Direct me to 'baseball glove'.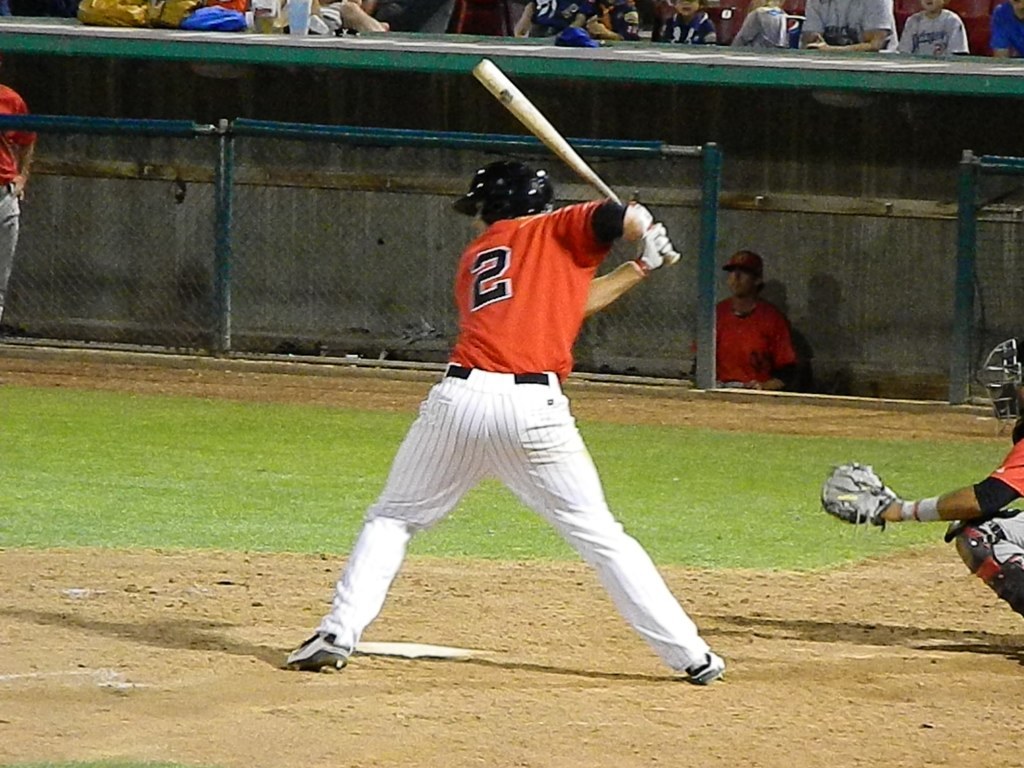
Direction: detection(819, 462, 899, 529).
